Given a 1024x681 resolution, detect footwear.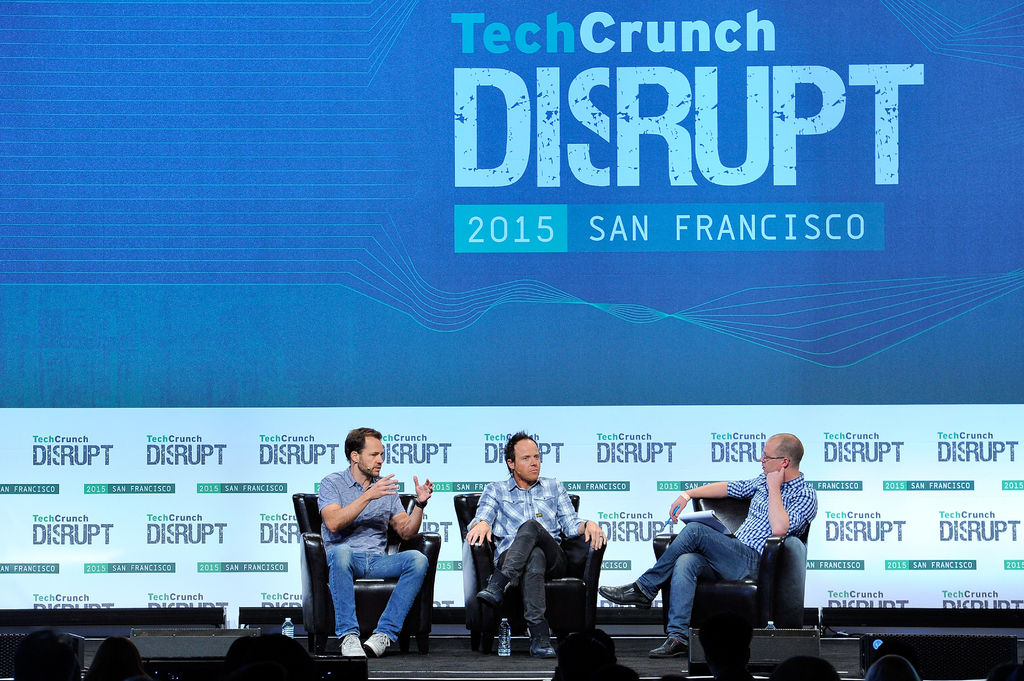
pyautogui.locateOnScreen(532, 620, 556, 657).
